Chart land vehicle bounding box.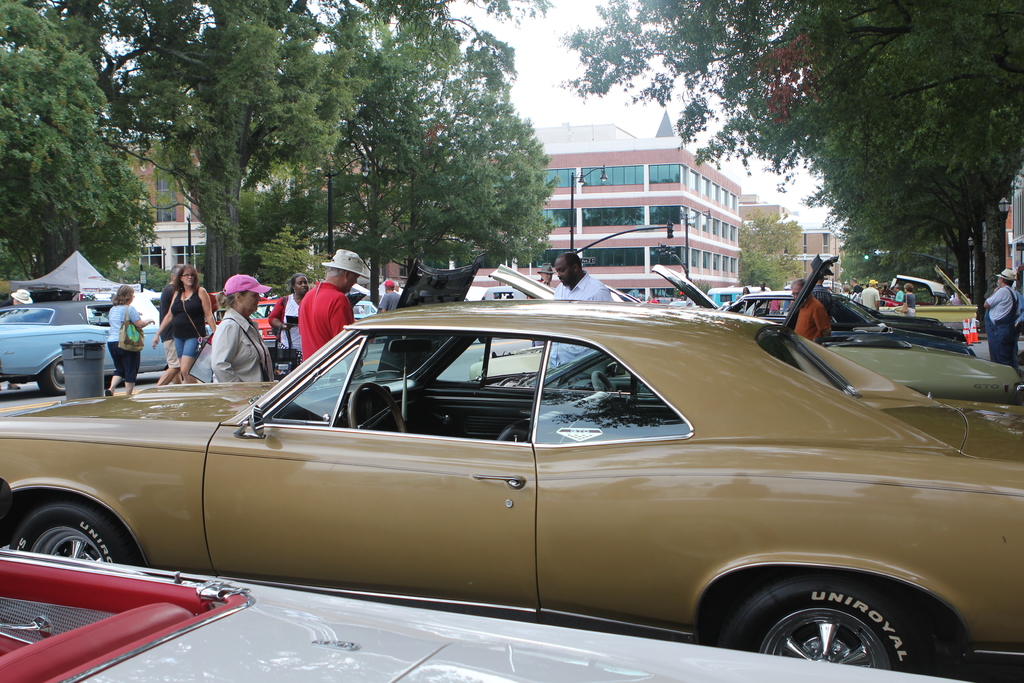
Charted: [x1=731, y1=293, x2=958, y2=339].
